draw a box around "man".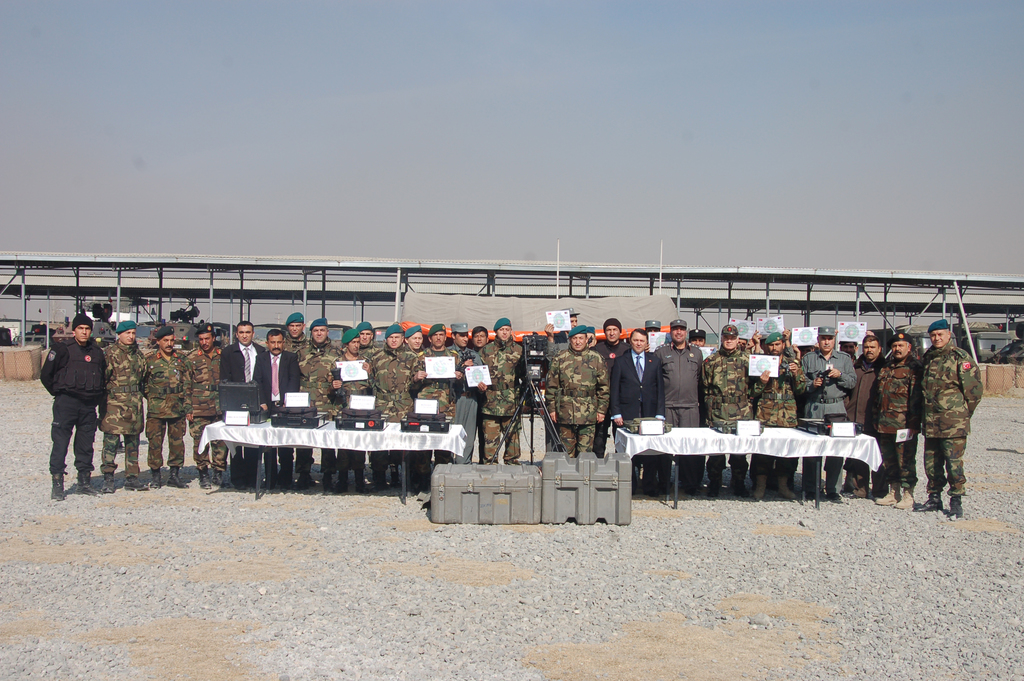
[842, 327, 884, 493].
